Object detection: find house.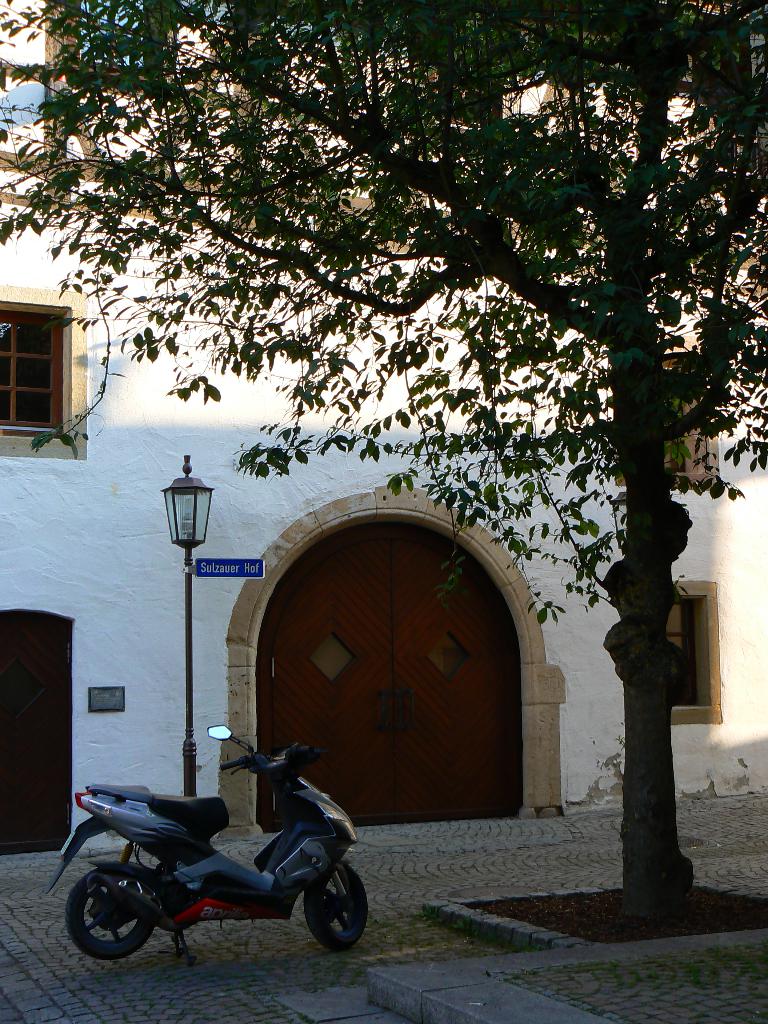
rect(0, 0, 767, 855).
